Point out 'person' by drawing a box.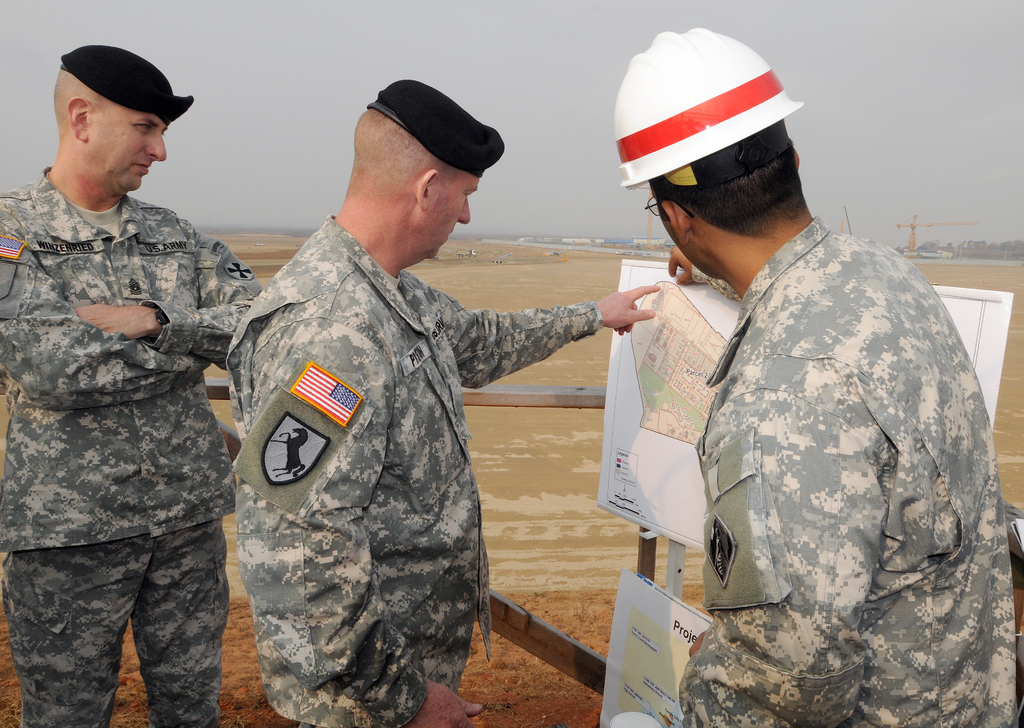
x1=609, y1=22, x2=1023, y2=727.
